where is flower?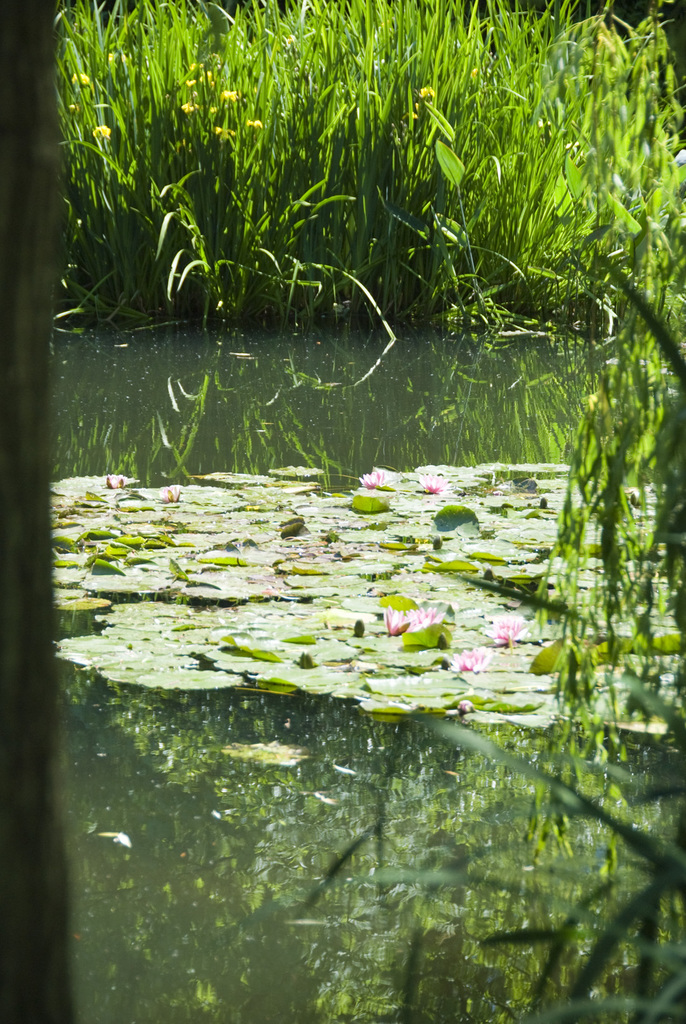
x1=482 y1=616 x2=527 y2=653.
